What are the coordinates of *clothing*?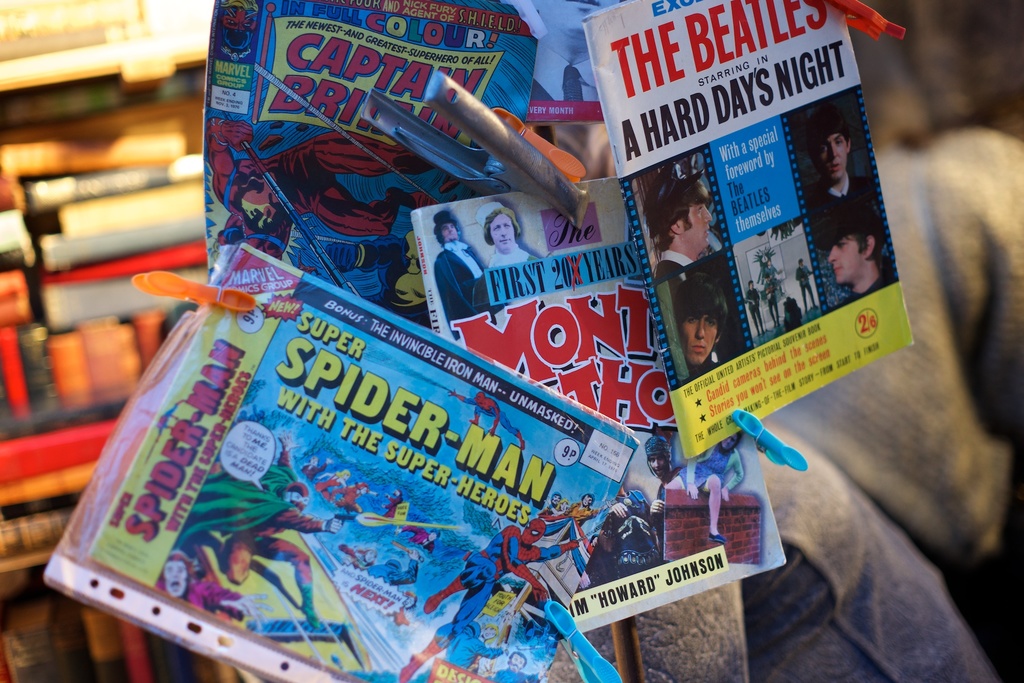
688, 348, 733, 379.
